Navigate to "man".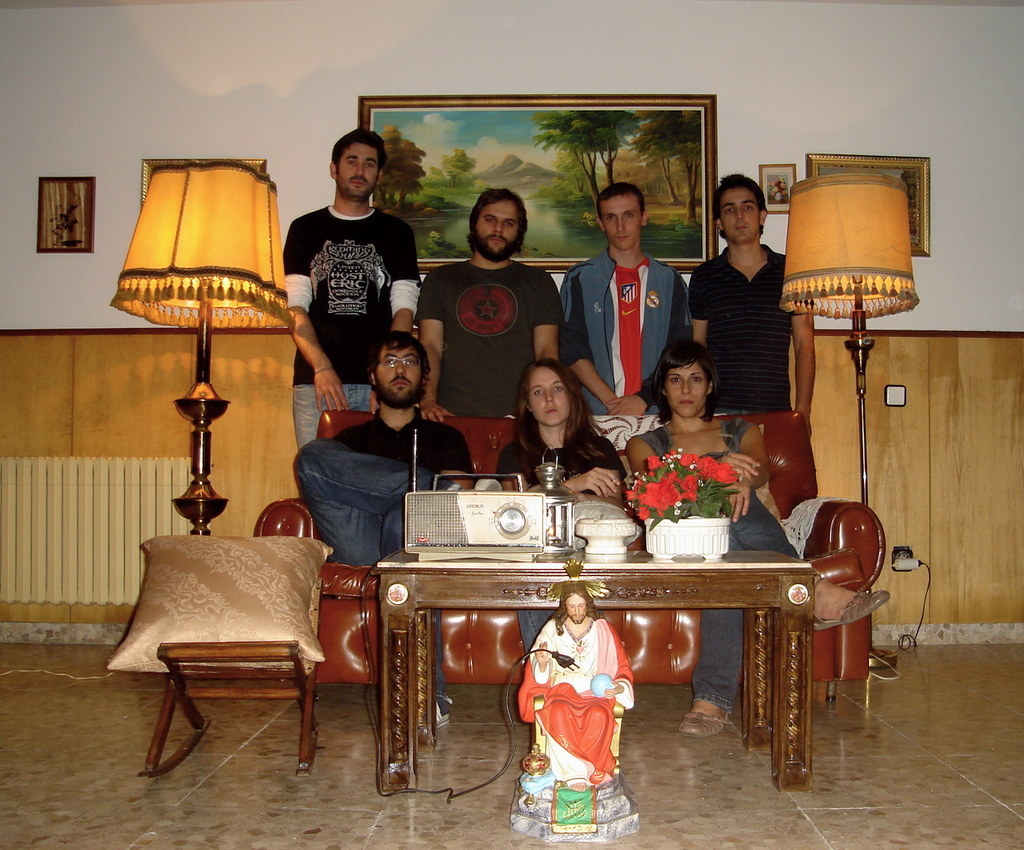
Navigation target: pyautogui.locateOnScreen(415, 191, 562, 467).
